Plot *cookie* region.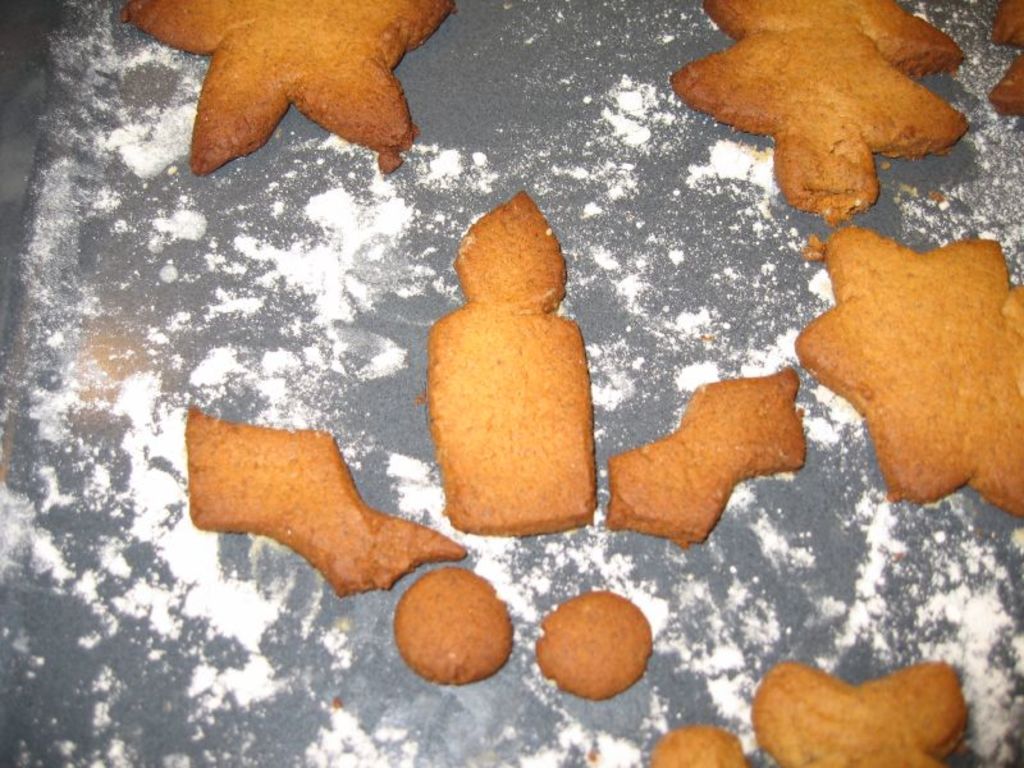
Plotted at 792, 227, 1023, 517.
